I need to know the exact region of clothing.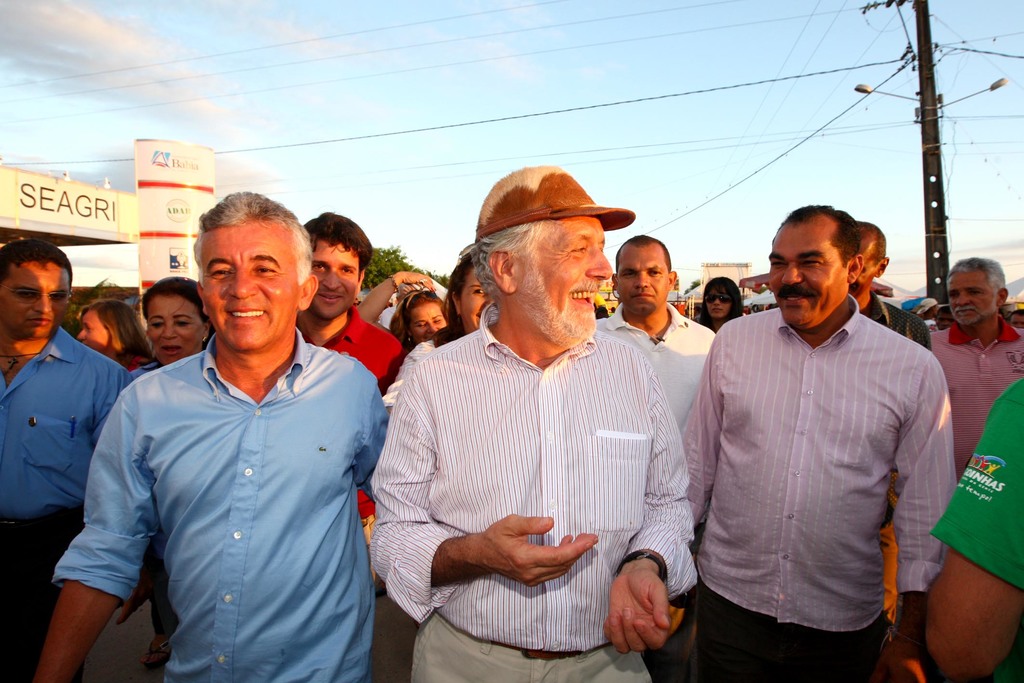
Region: <box>320,306,409,391</box>.
